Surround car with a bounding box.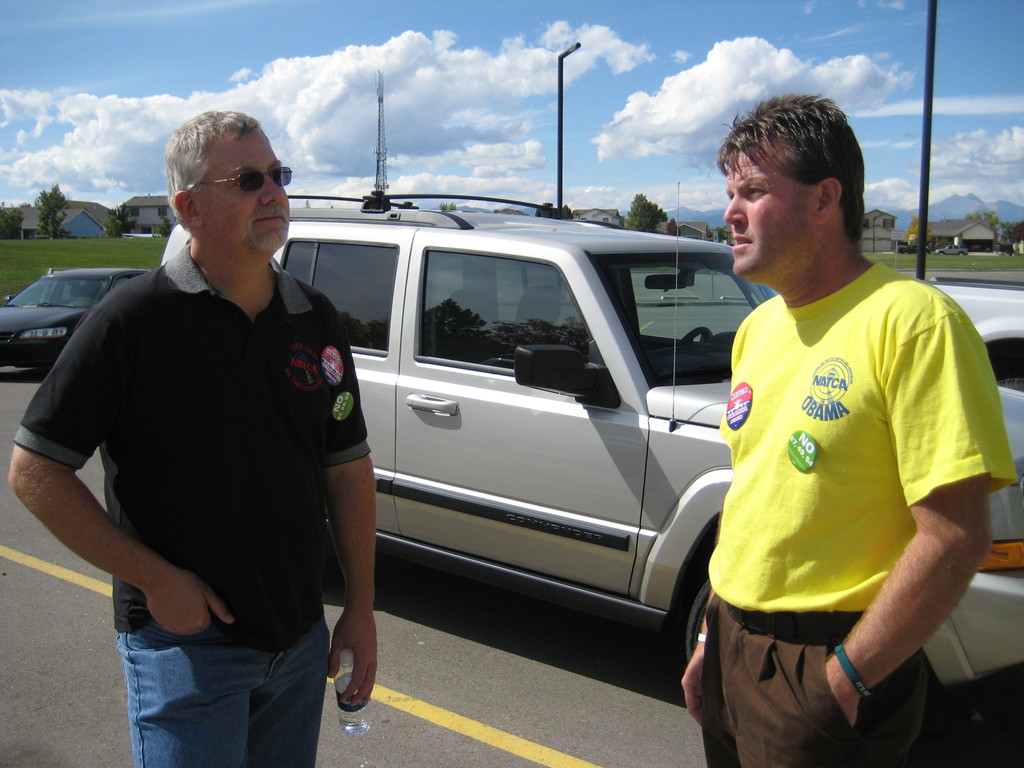
<box>970,243,984,251</box>.
